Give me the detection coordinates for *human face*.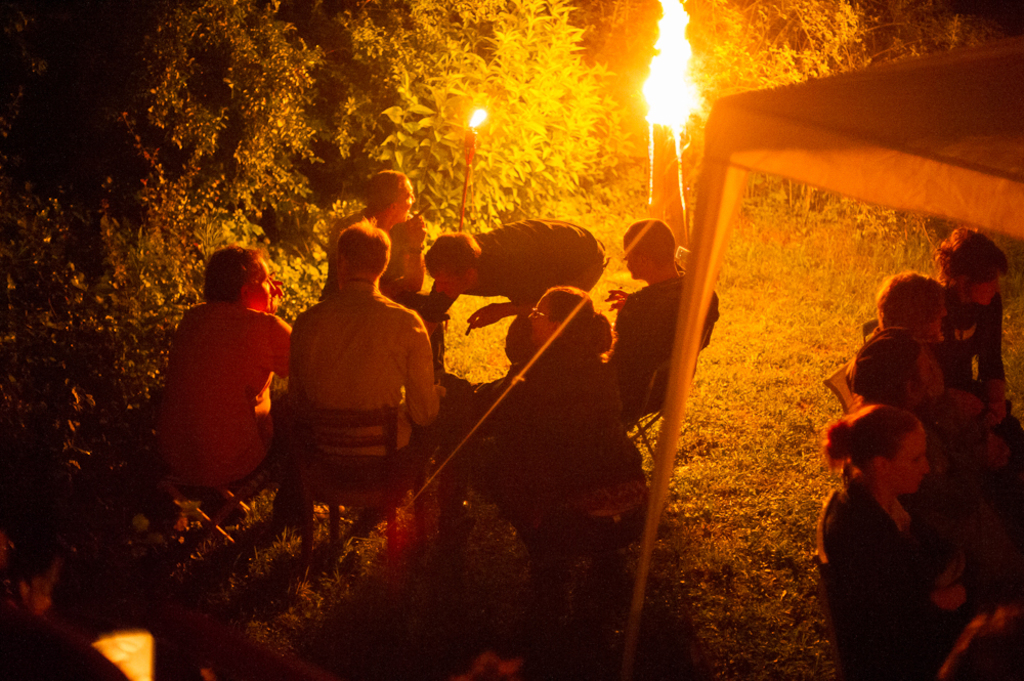
bbox=(924, 290, 949, 351).
